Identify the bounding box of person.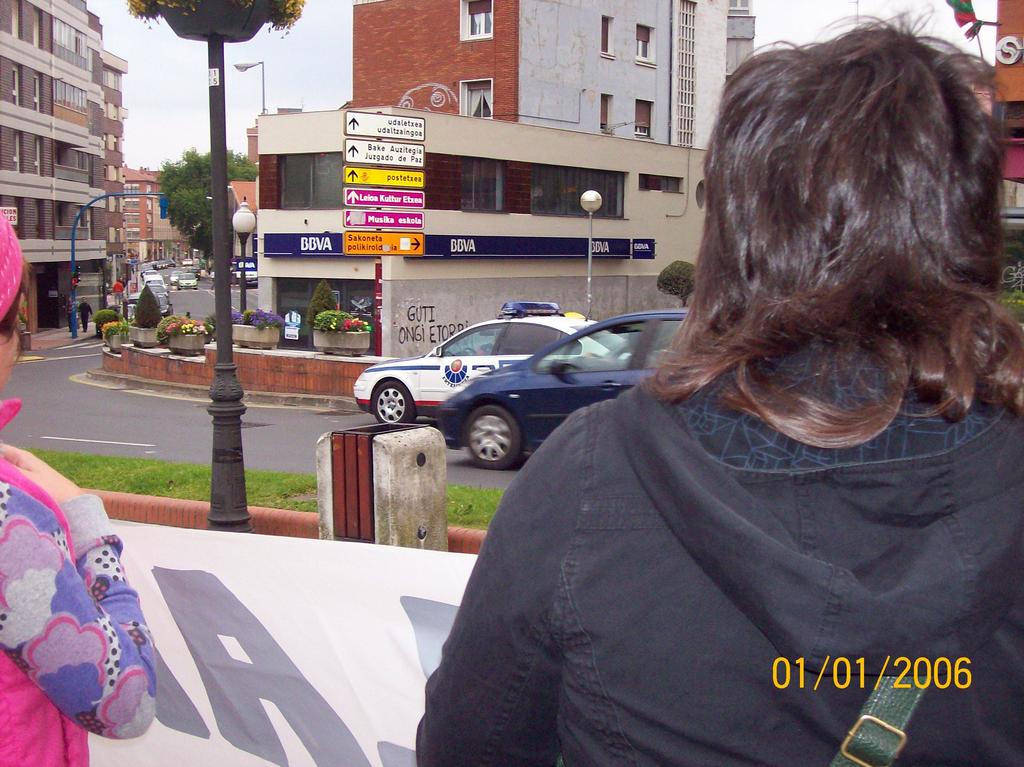
bbox=[61, 298, 84, 333].
